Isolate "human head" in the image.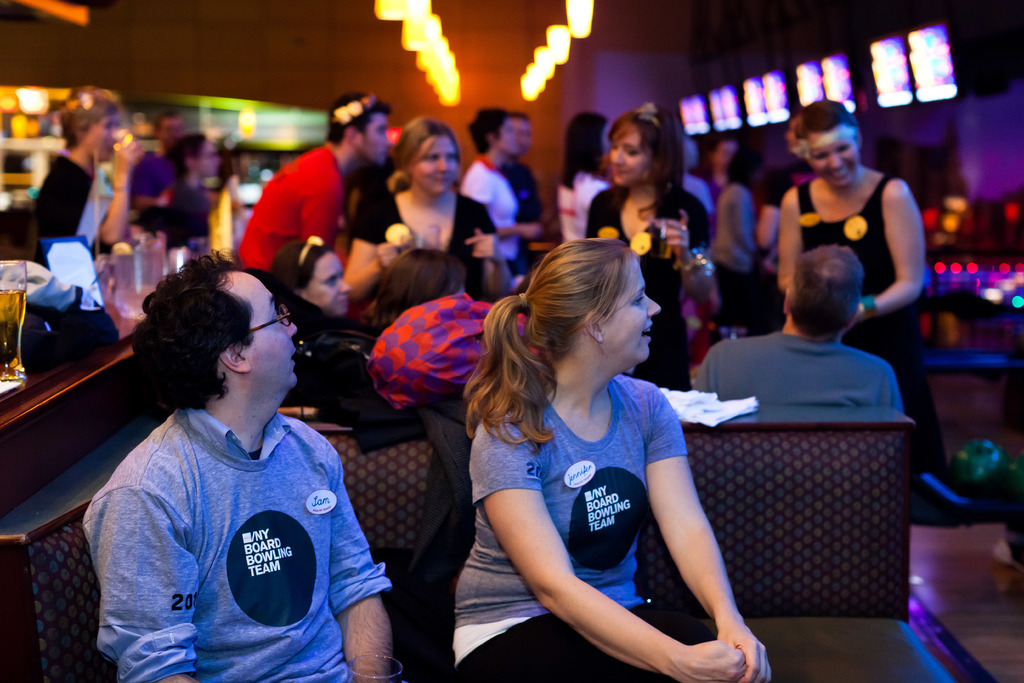
Isolated region: <region>563, 113, 609, 174</region>.
